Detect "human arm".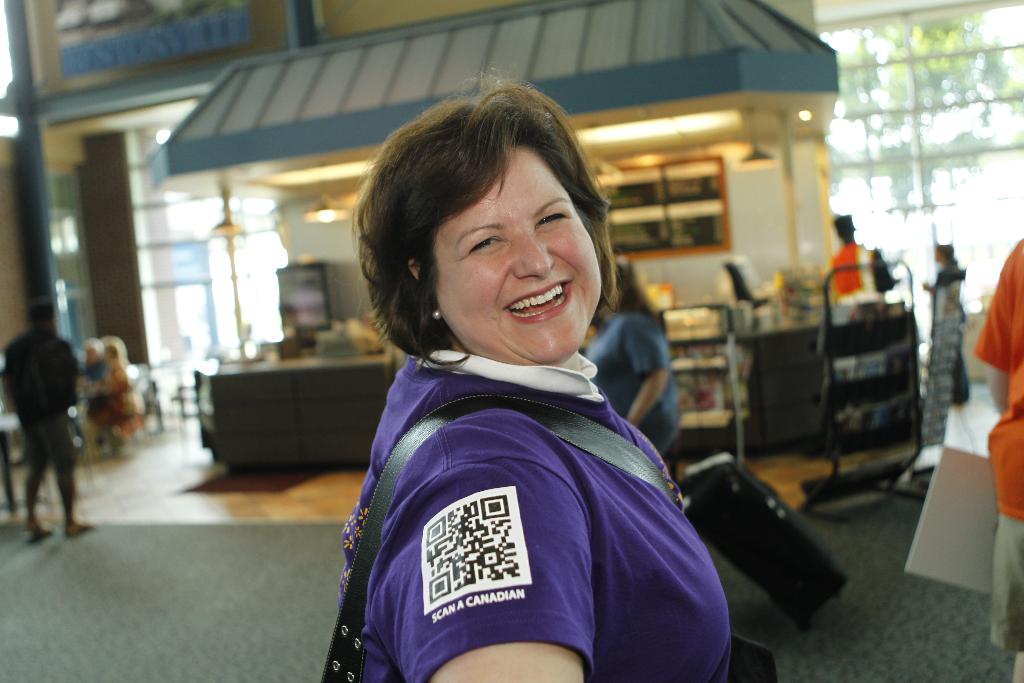
Detected at <region>66, 347, 79, 428</region>.
